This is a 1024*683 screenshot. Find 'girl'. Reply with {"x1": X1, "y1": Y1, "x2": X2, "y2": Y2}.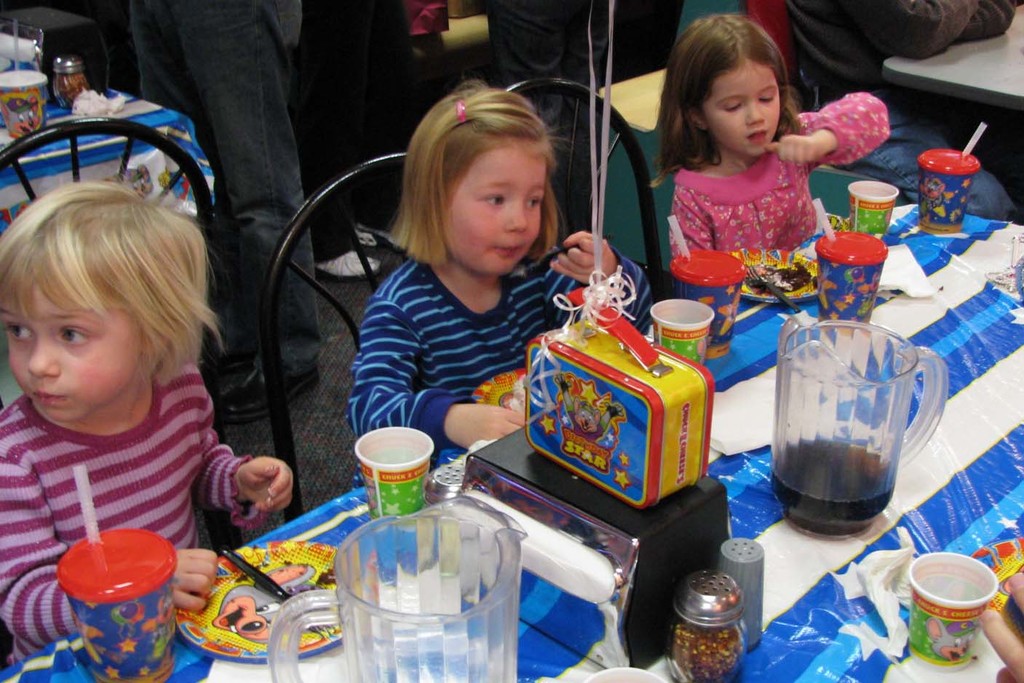
{"x1": 346, "y1": 78, "x2": 651, "y2": 489}.
